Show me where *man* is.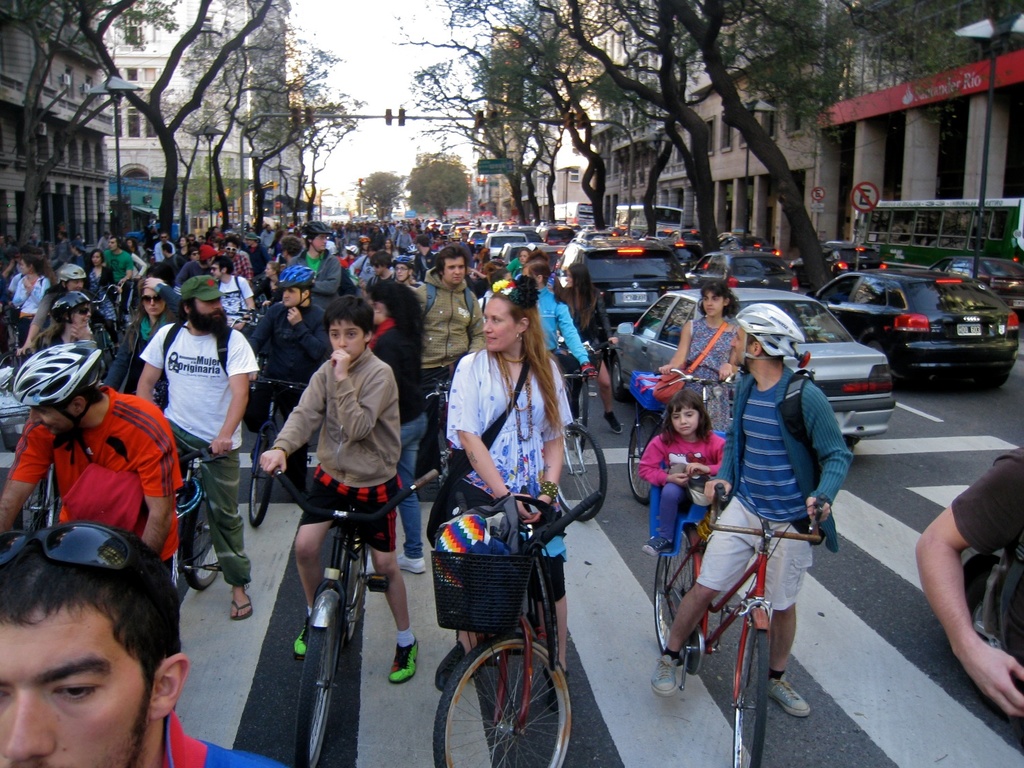
*man* is at x1=132 y1=273 x2=260 y2=619.
